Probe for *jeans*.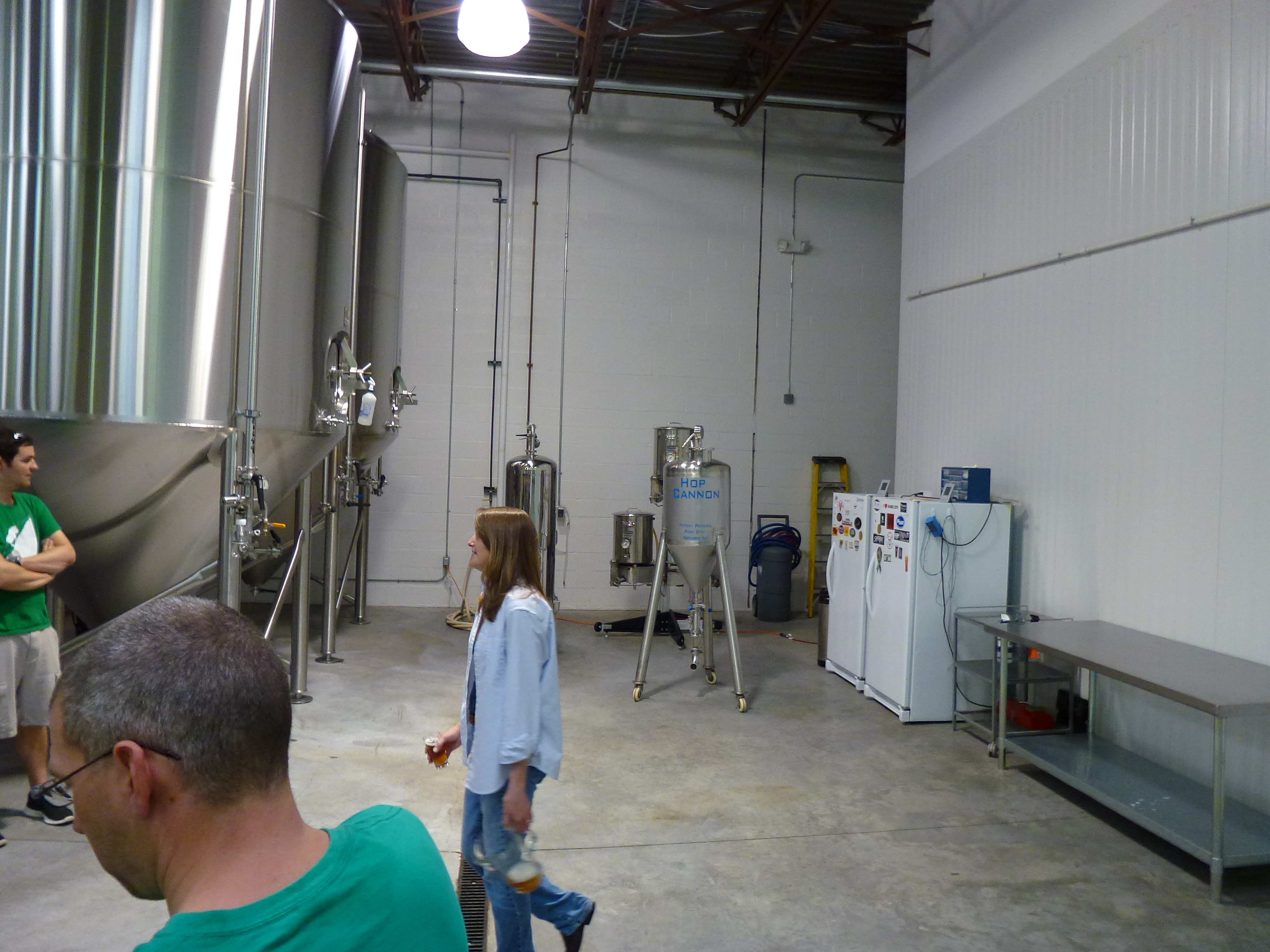
Probe result: region(134, 224, 173, 279).
